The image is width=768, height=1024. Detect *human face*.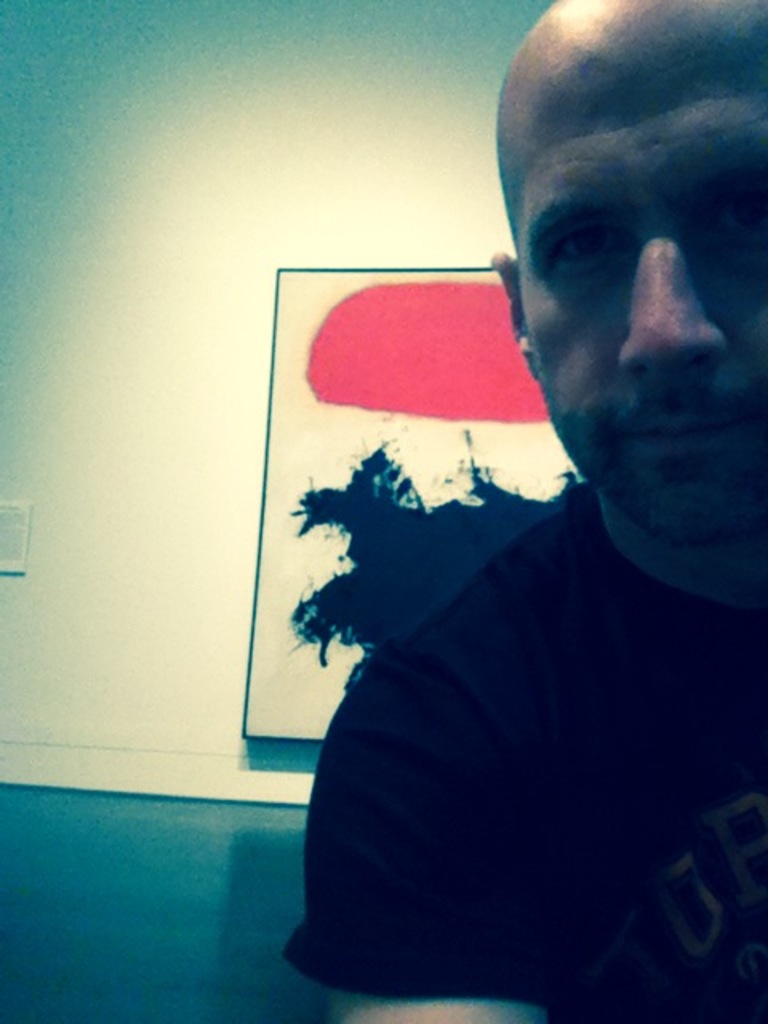
Detection: x1=510 y1=18 x2=766 y2=544.
